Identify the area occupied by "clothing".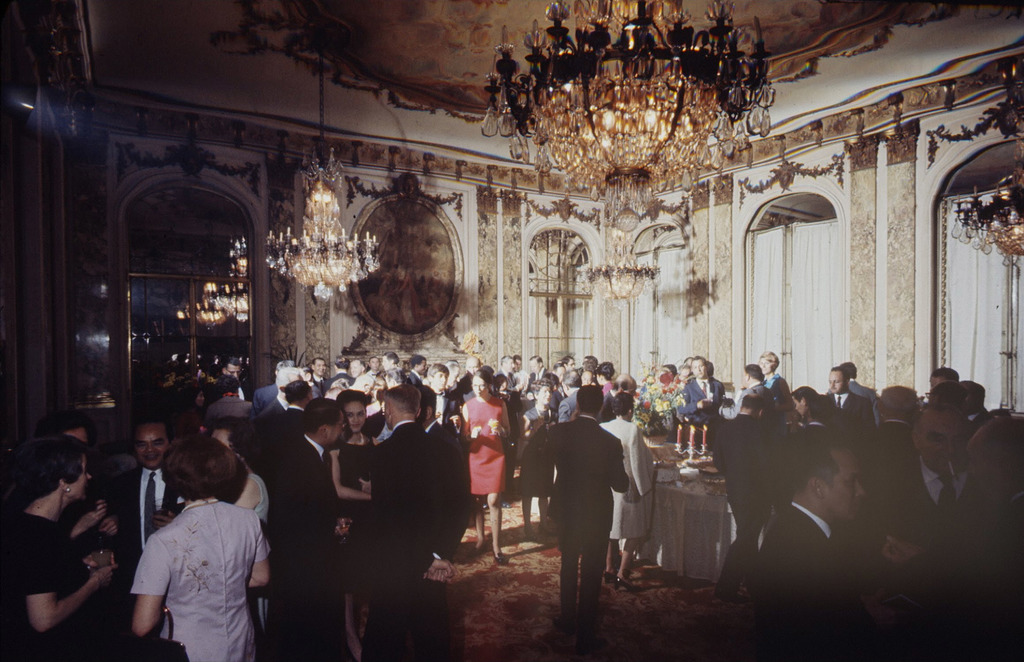
Area: l=232, t=470, r=264, b=639.
